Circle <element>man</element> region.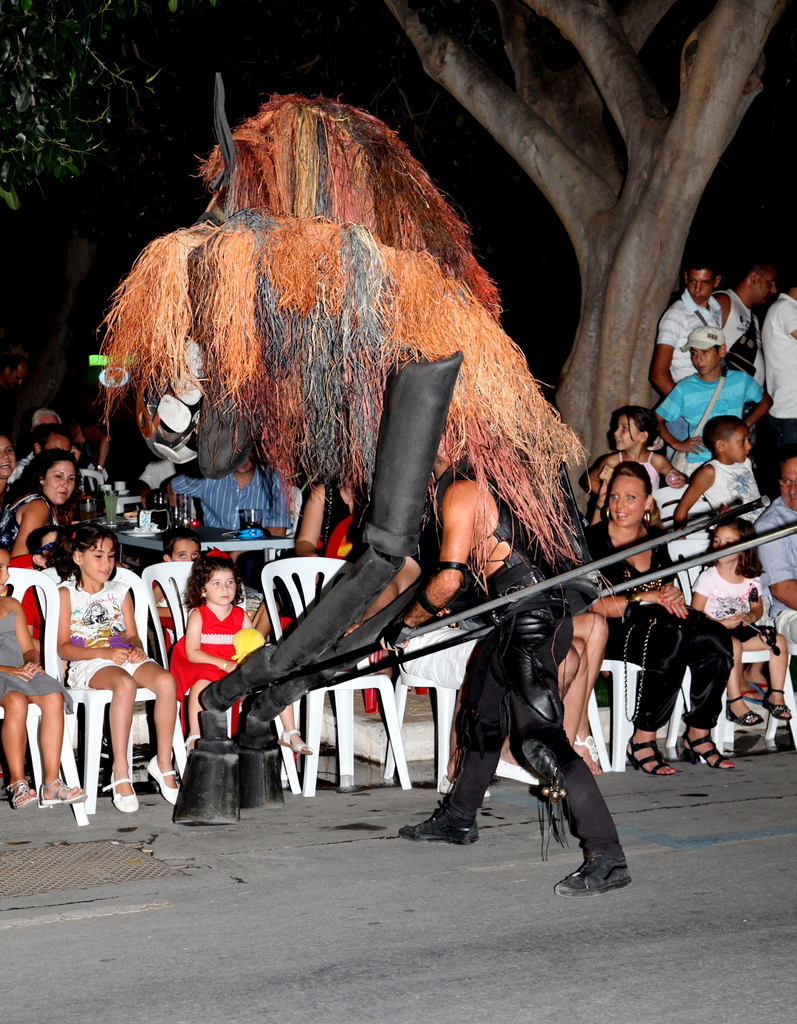
Region: [699,255,782,377].
